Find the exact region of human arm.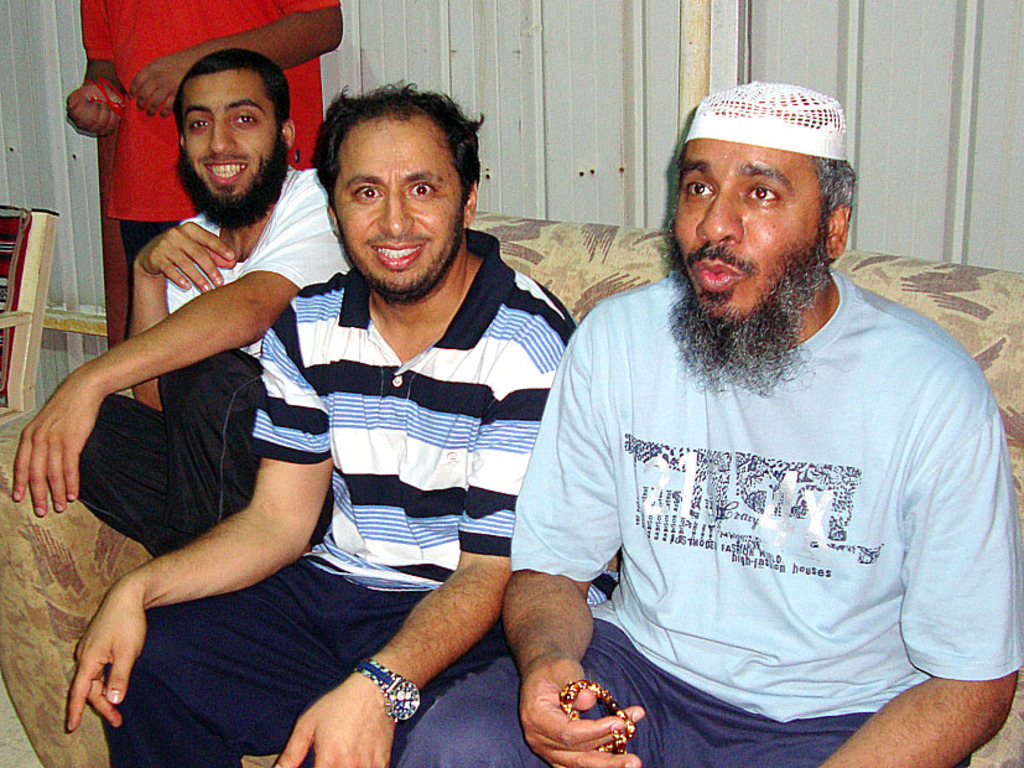
Exact region: left=110, top=209, right=255, bottom=421.
